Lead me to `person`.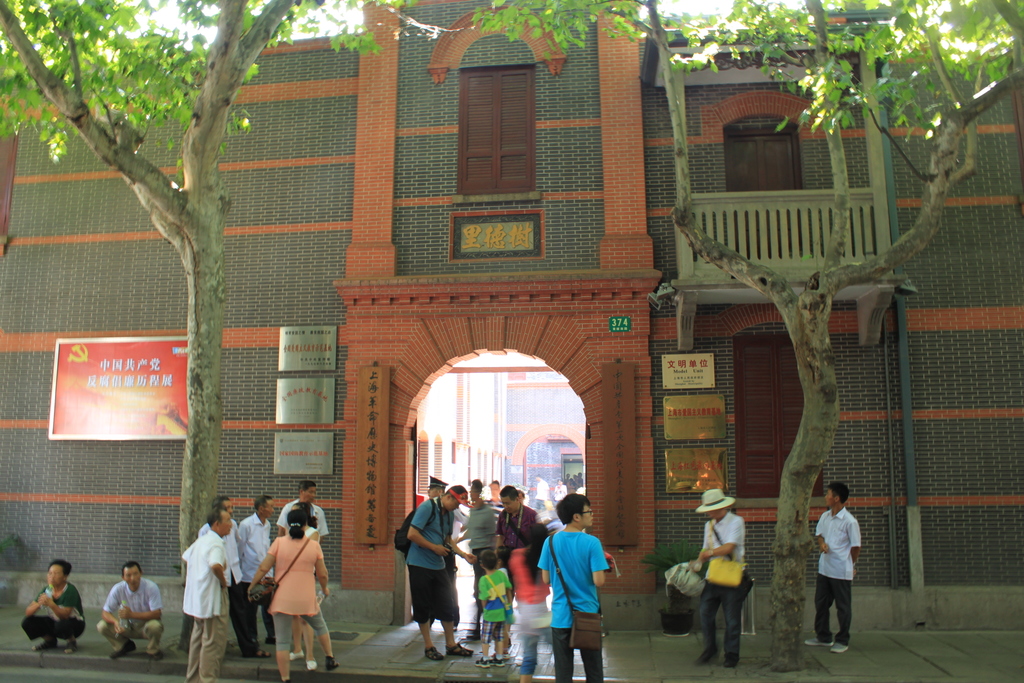
Lead to pyautogui.locateOnScreen(98, 562, 163, 668).
